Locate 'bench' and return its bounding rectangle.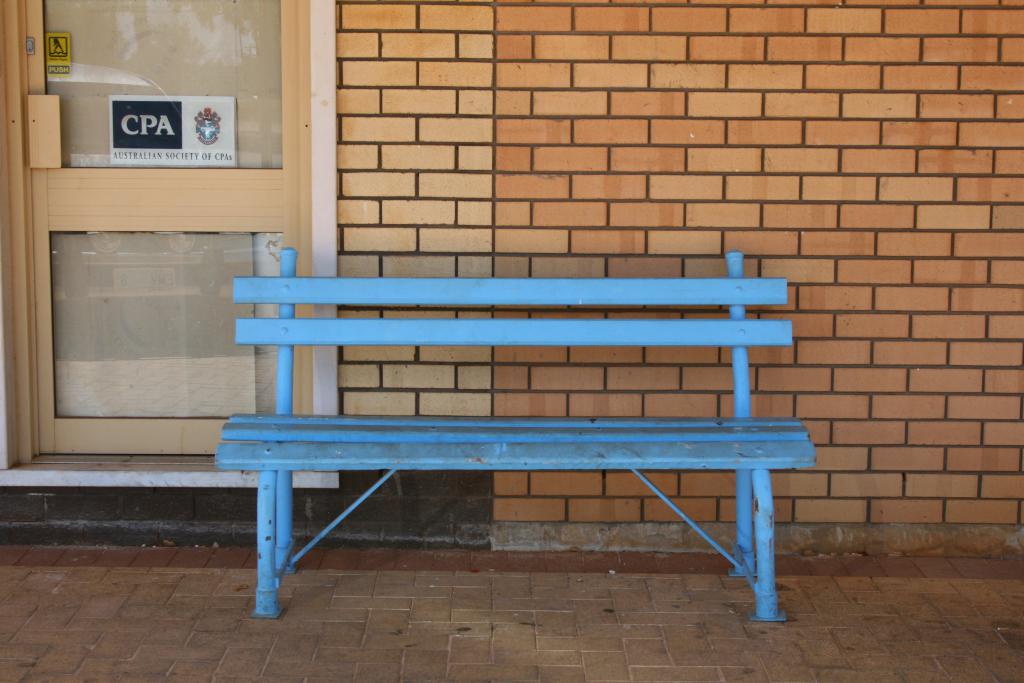
193, 291, 819, 636.
